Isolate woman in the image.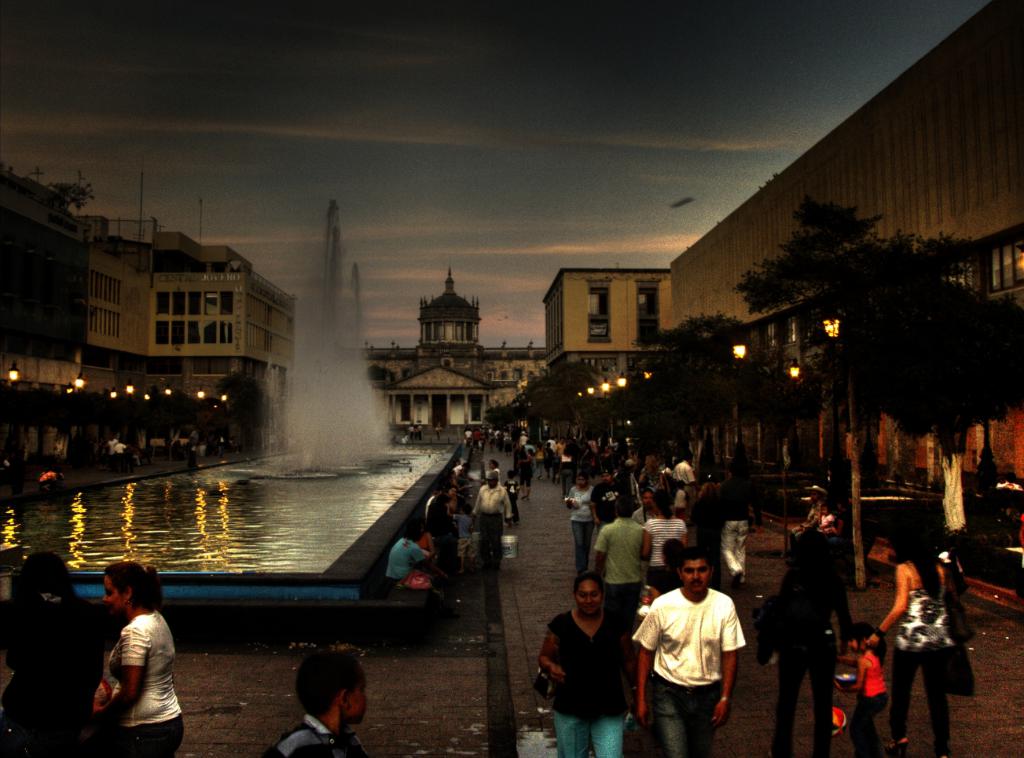
Isolated region: bbox=[865, 532, 957, 757].
